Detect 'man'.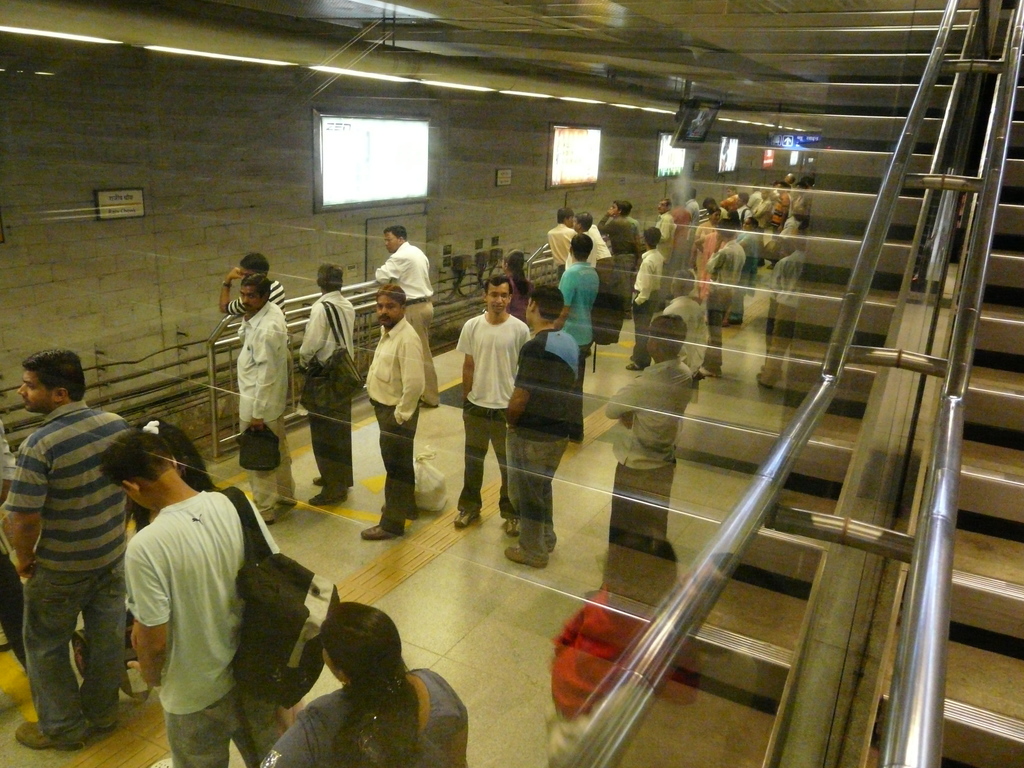
Detected at locate(359, 281, 435, 545).
